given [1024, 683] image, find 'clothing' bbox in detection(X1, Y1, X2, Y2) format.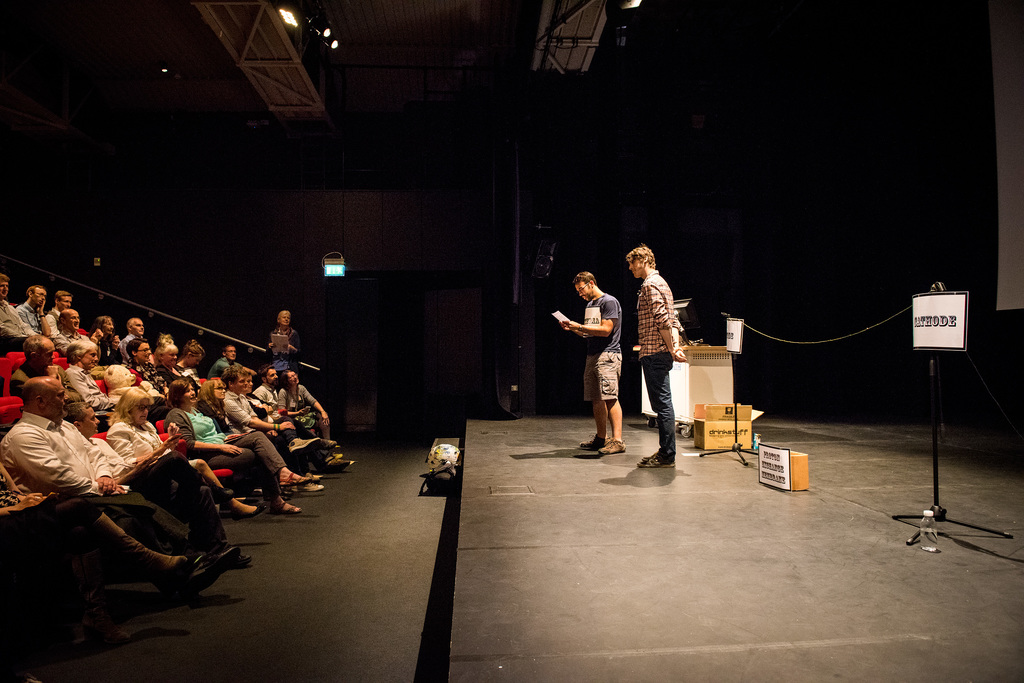
detection(573, 276, 623, 416).
